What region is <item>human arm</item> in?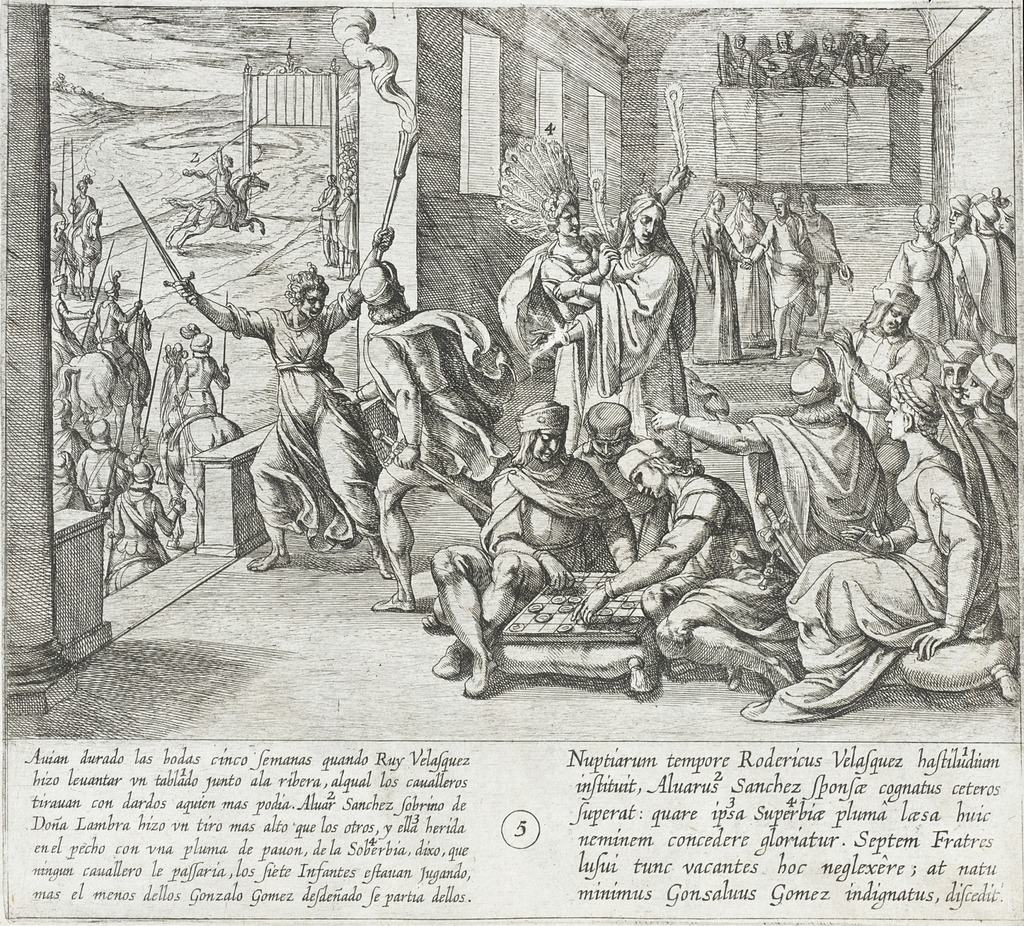
315:223:396:331.
